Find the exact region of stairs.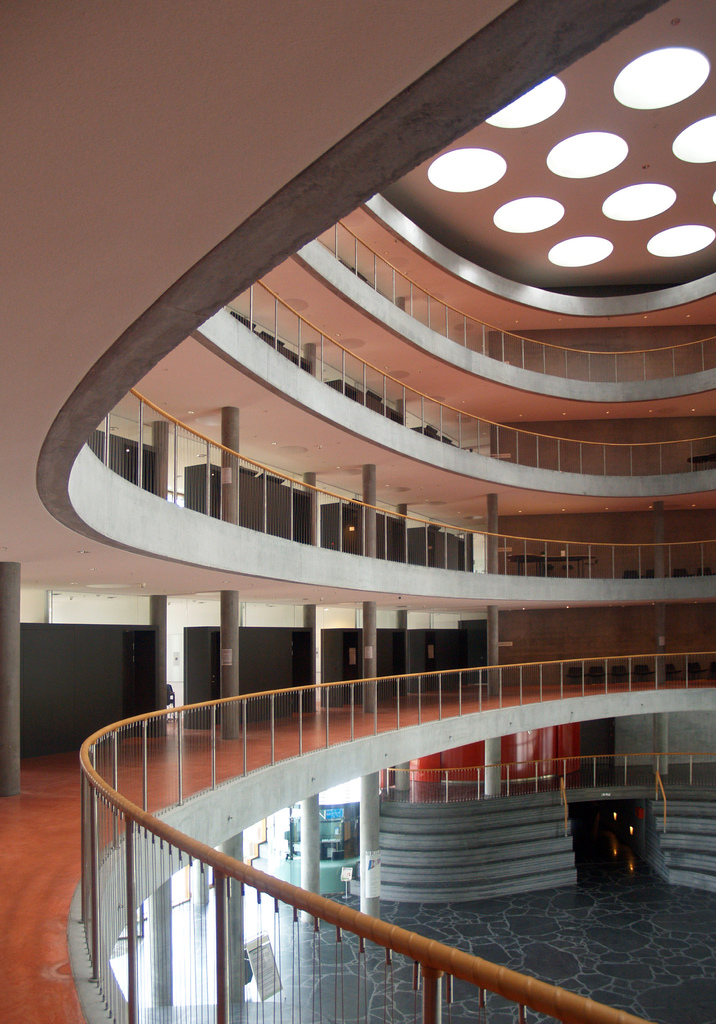
Exact region: BBox(641, 797, 715, 893).
